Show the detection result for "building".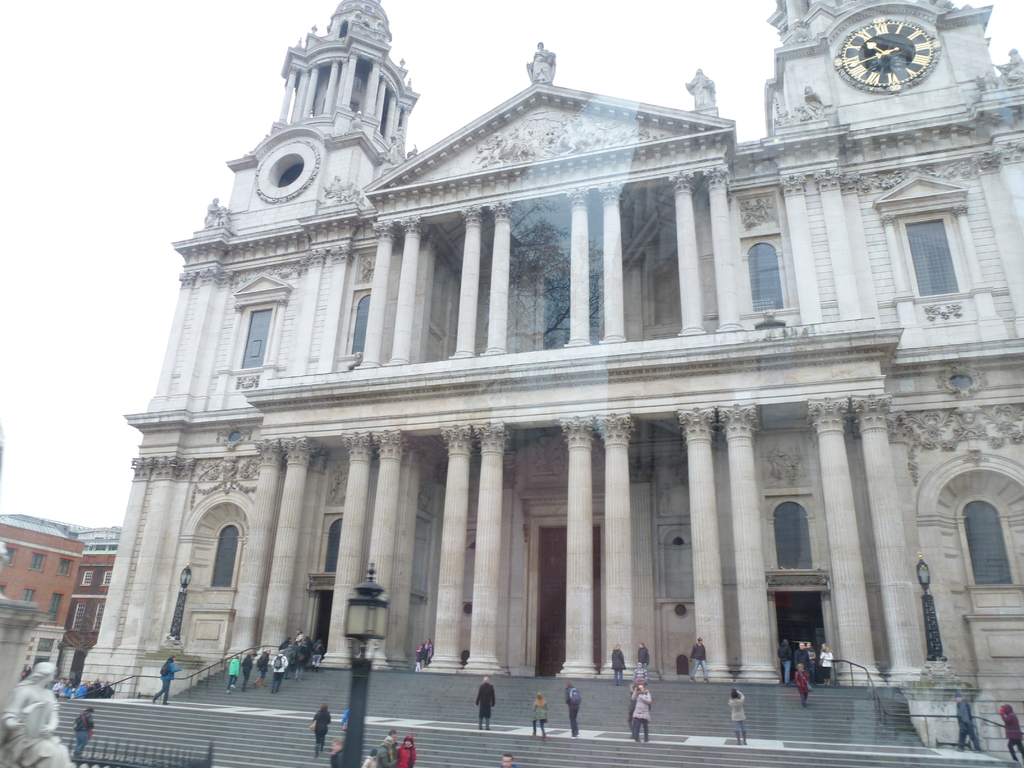
box(76, 0, 1023, 757).
